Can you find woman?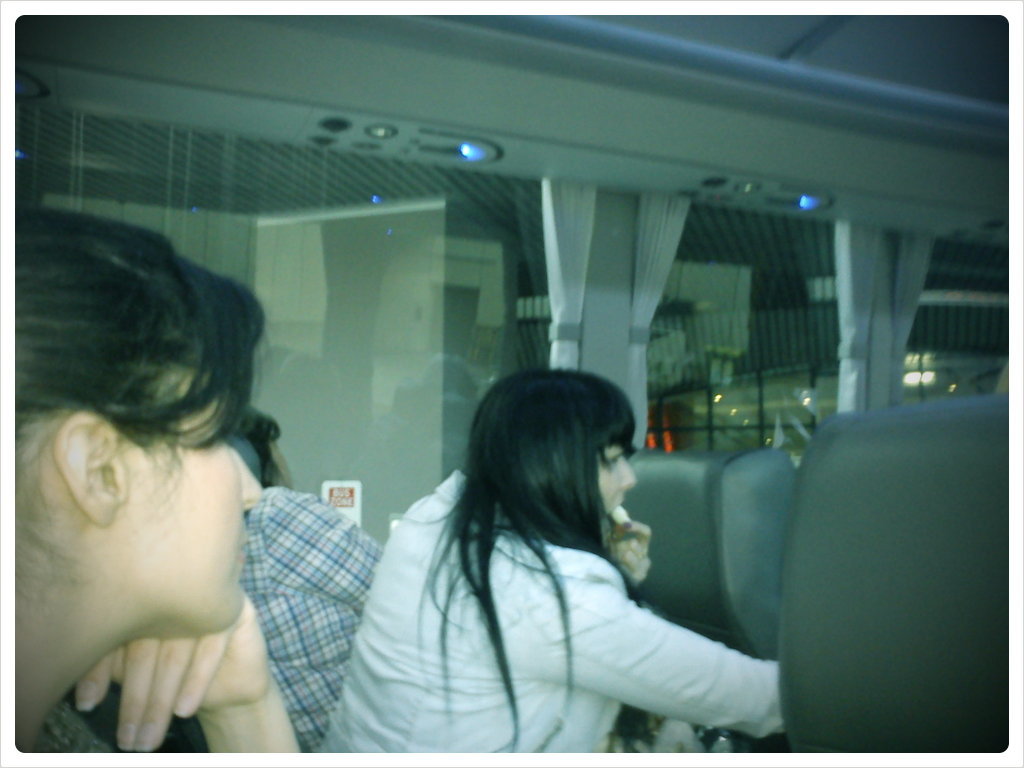
Yes, bounding box: bbox=[12, 206, 300, 754].
